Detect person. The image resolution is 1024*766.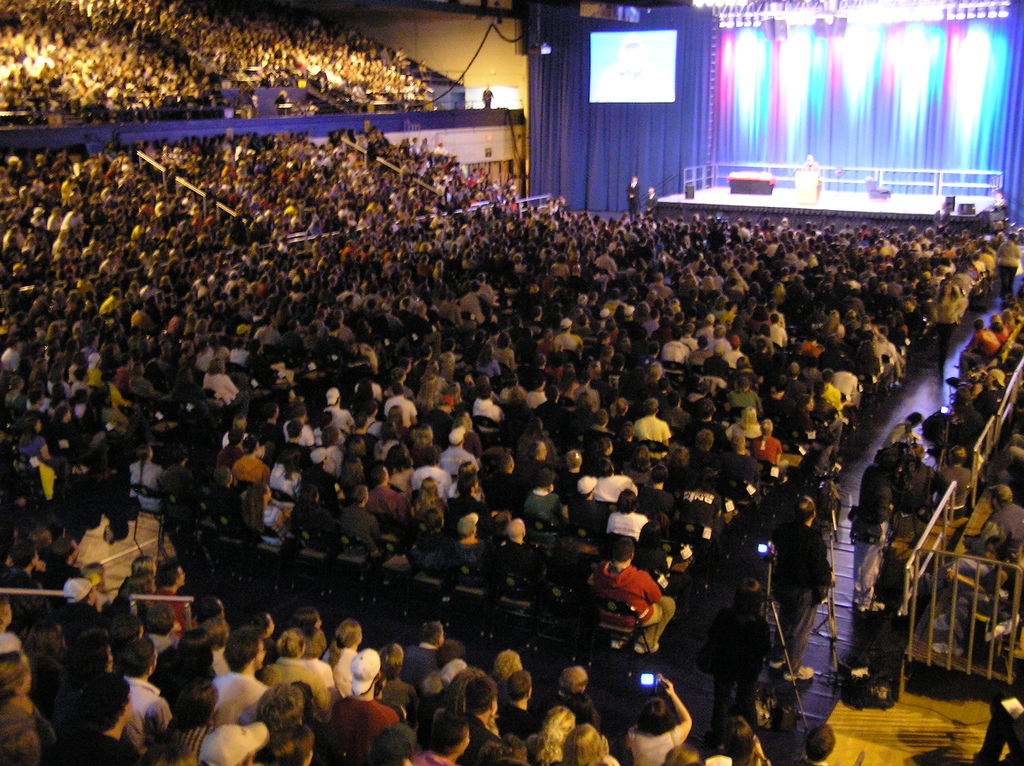
(x1=131, y1=444, x2=166, y2=518).
